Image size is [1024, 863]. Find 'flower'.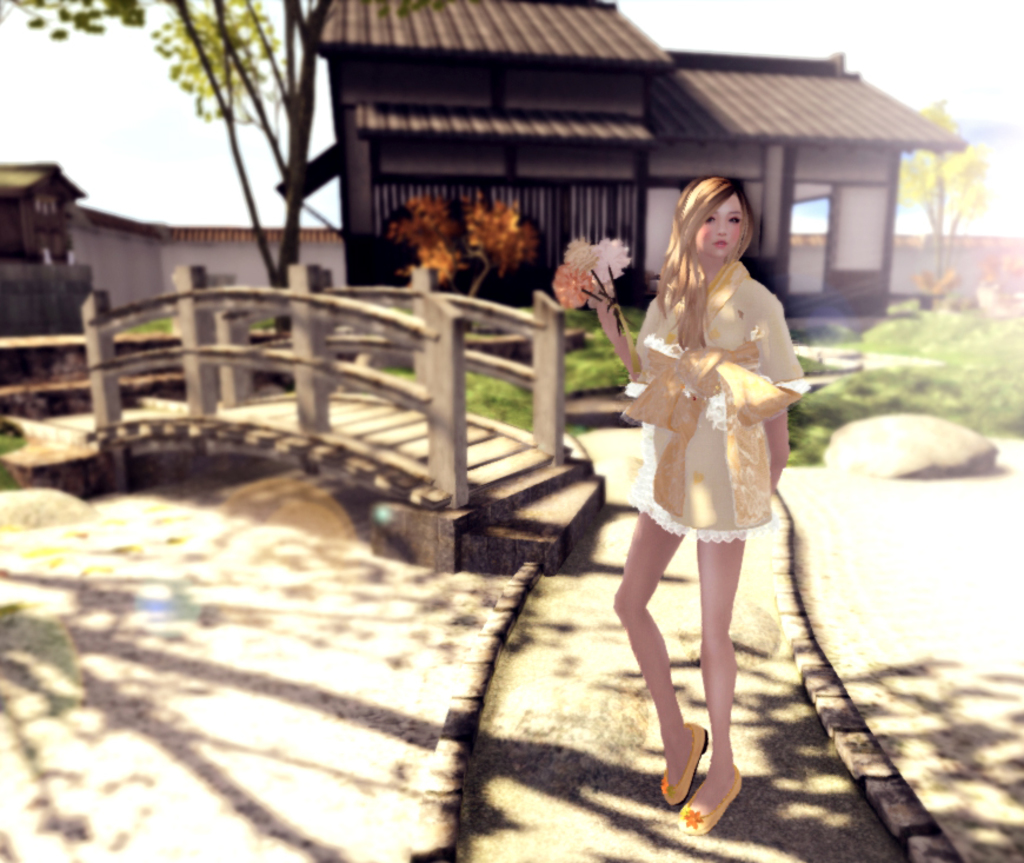
detection(571, 225, 621, 297).
